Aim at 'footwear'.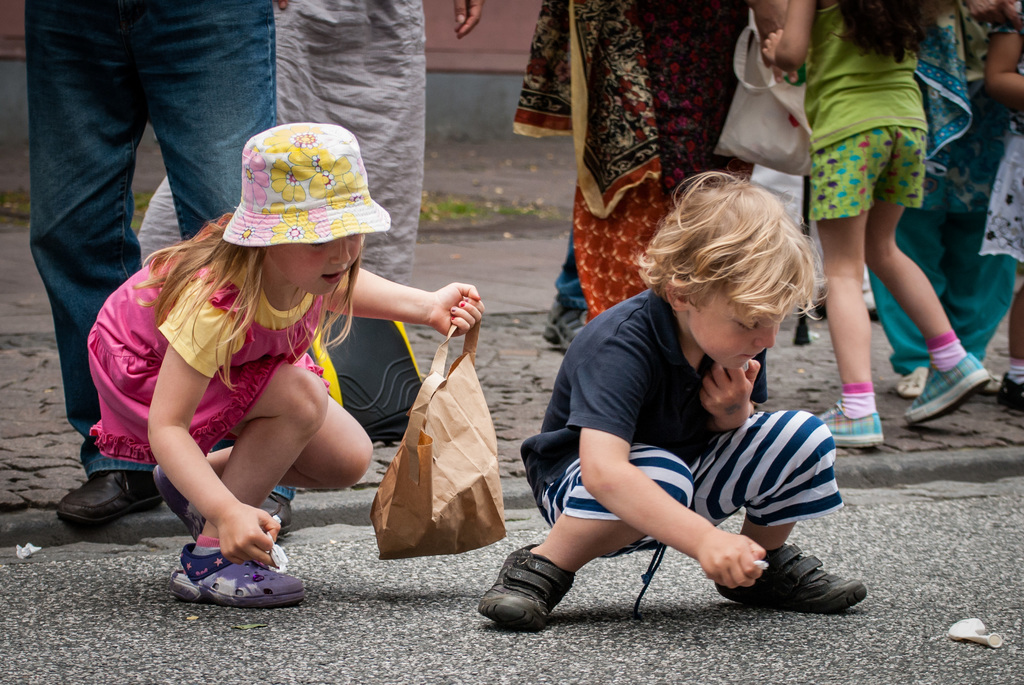
Aimed at bbox=[996, 371, 1023, 414].
